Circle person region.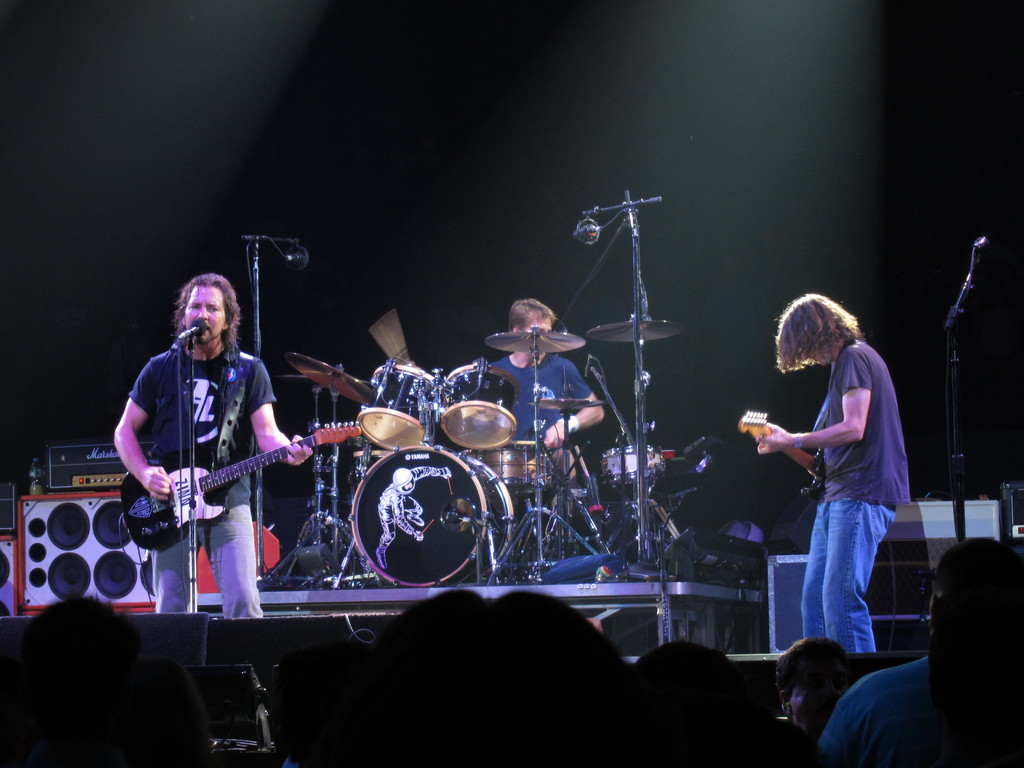
Region: select_region(751, 291, 911, 652).
